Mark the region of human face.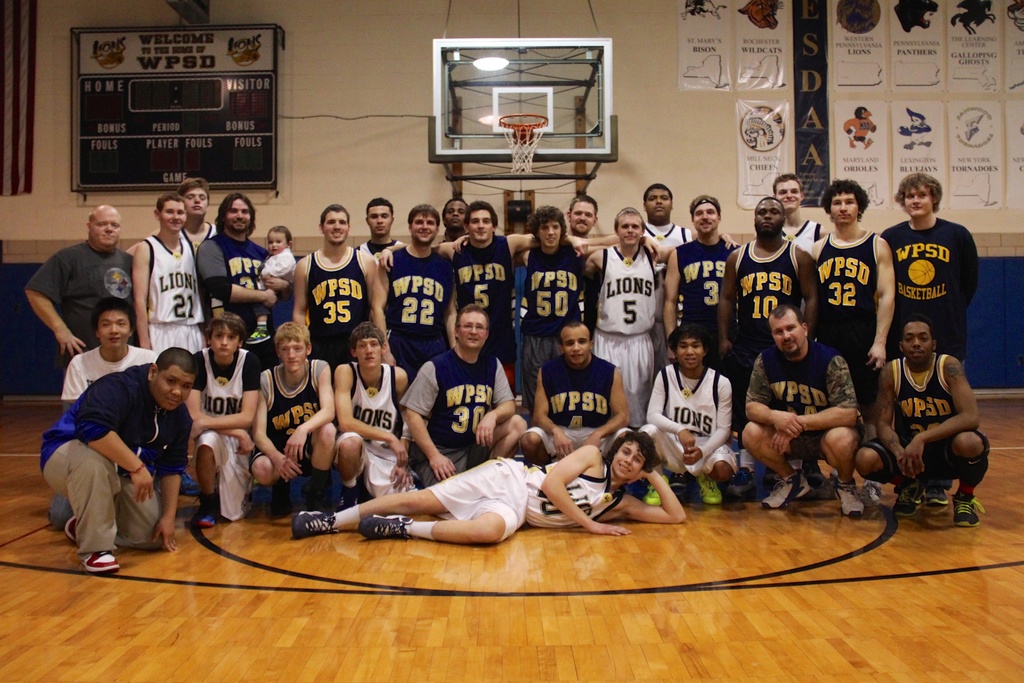
Region: (x1=359, y1=338, x2=381, y2=365).
